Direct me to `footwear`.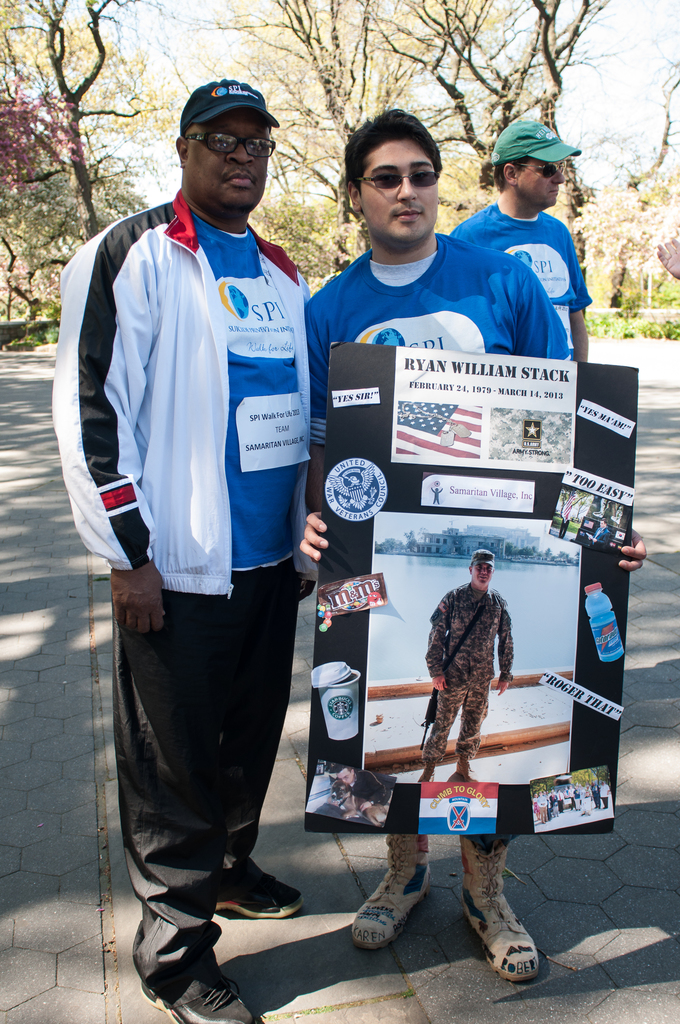
Direction: 140, 981, 261, 1023.
